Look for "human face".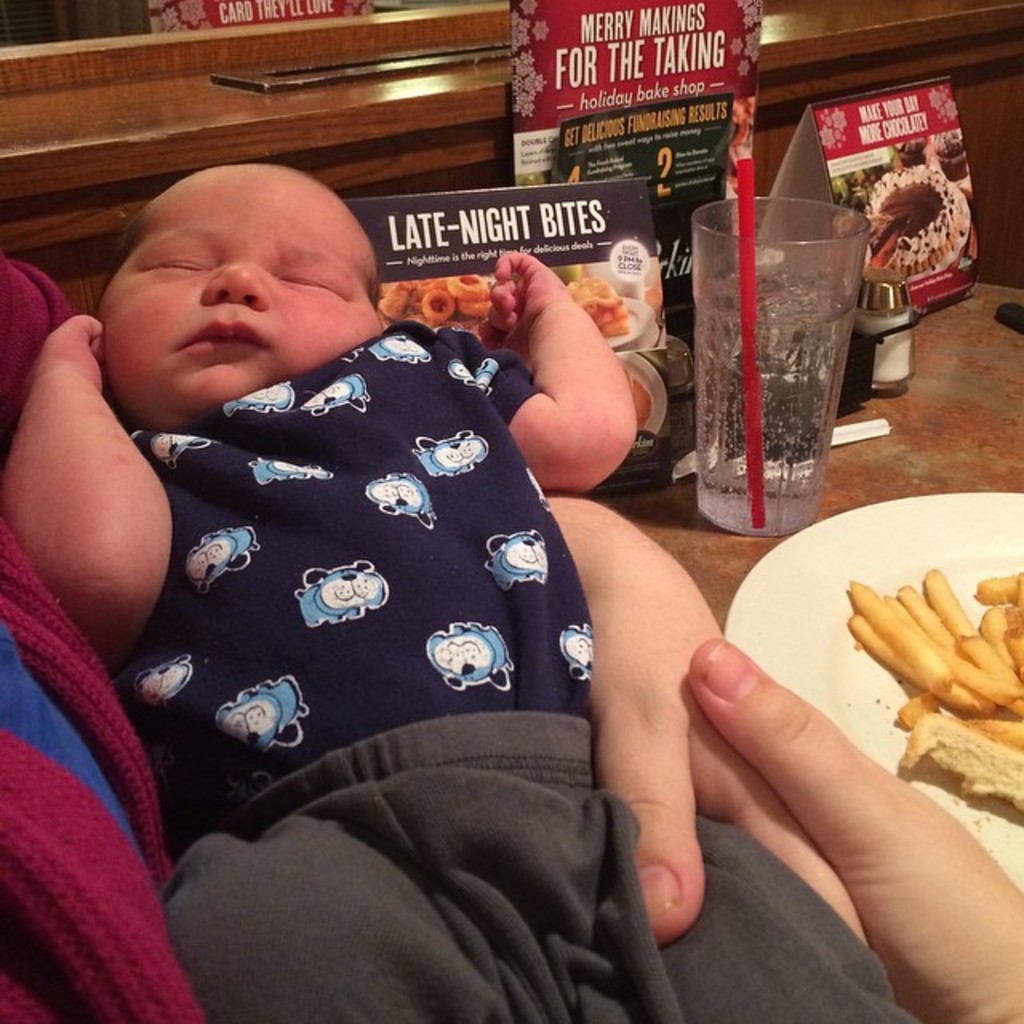
Found: <bbox>102, 168, 387, 437</bbox>.
